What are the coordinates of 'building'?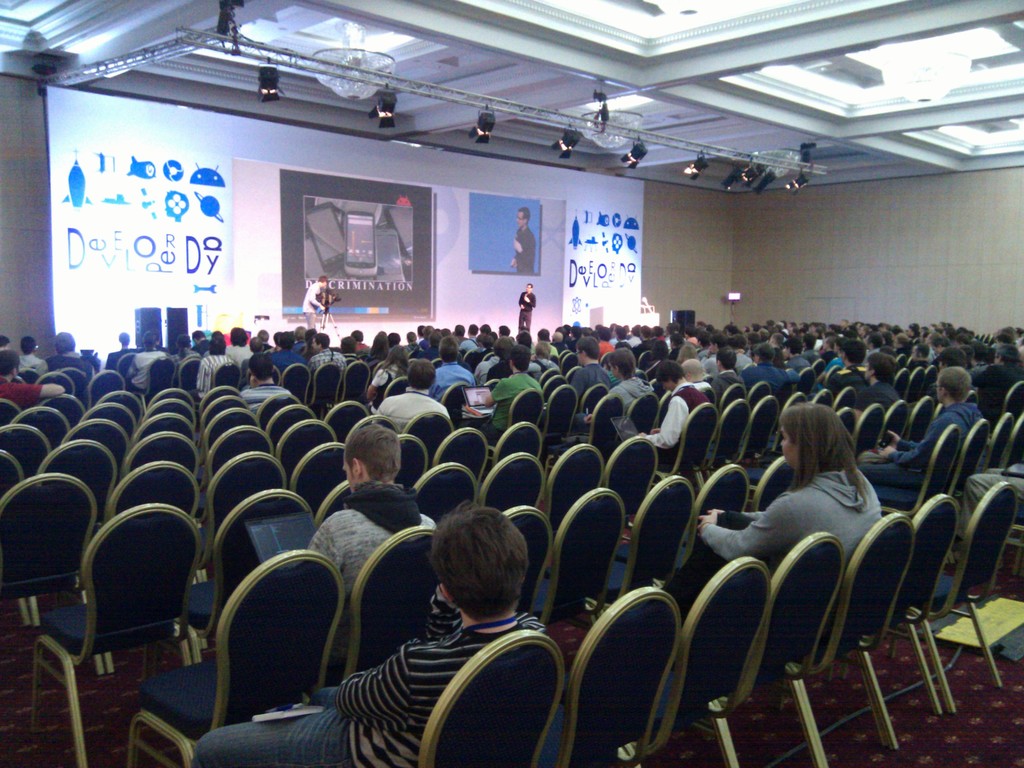
0/0/1023/767.
